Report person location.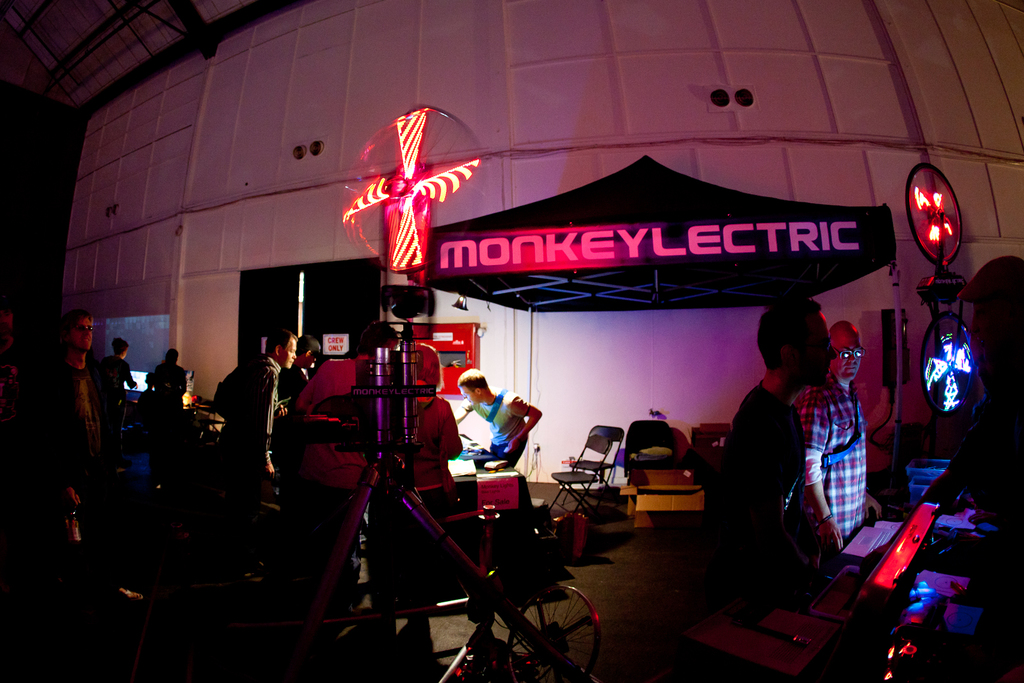
Report: bbox(409, 341, 463, 501).
